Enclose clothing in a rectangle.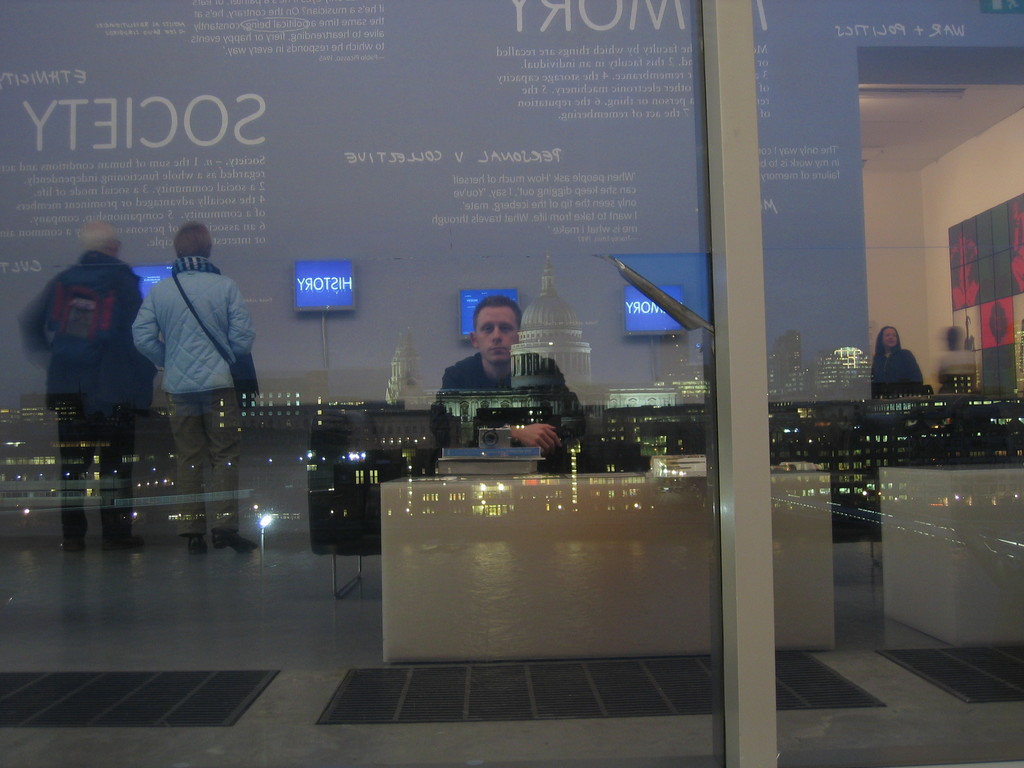
[x1=876, y1=349, x2=925, y2=403].
